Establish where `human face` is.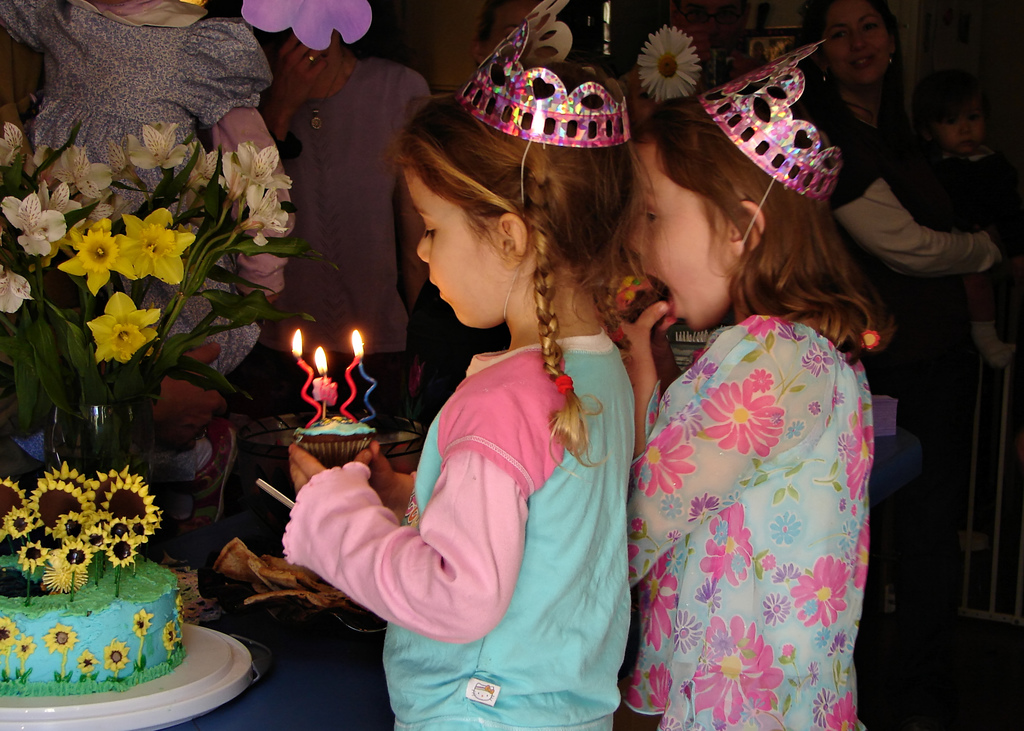
Established at (486,0,554,60).
